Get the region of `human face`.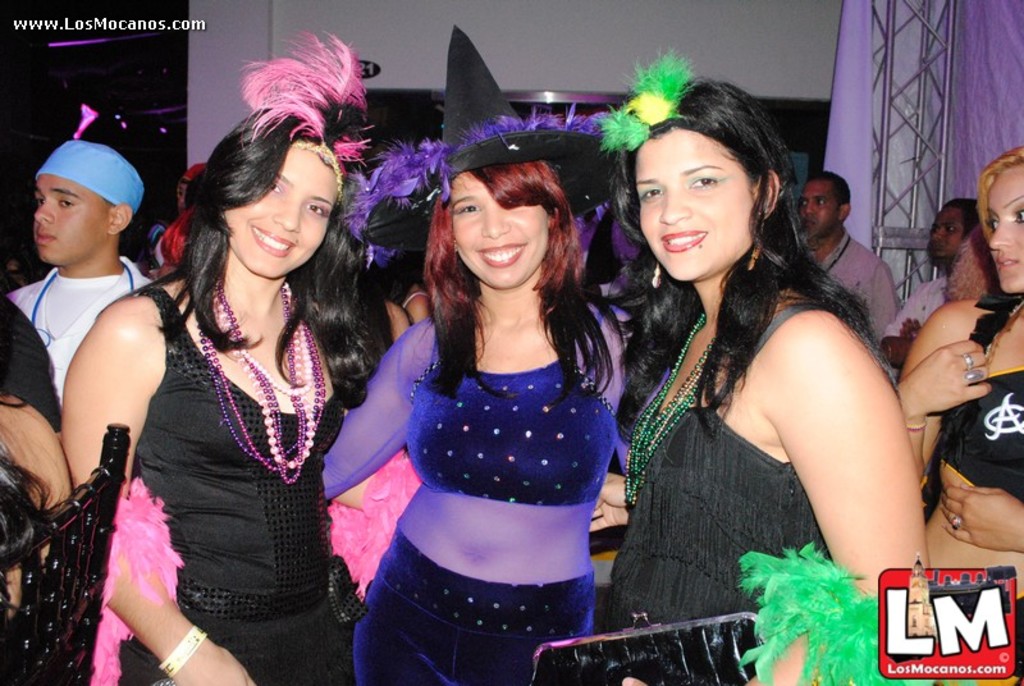
<region>227, 141, 332, 274</region>.
